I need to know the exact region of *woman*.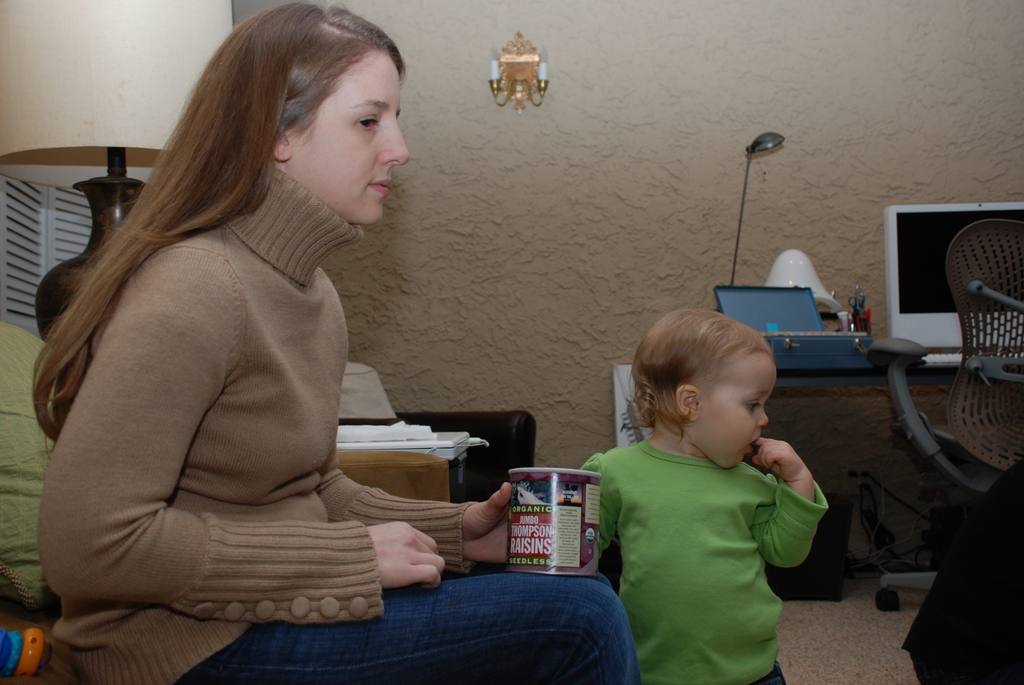
Region: bbox(18, 28, 498, 673).
